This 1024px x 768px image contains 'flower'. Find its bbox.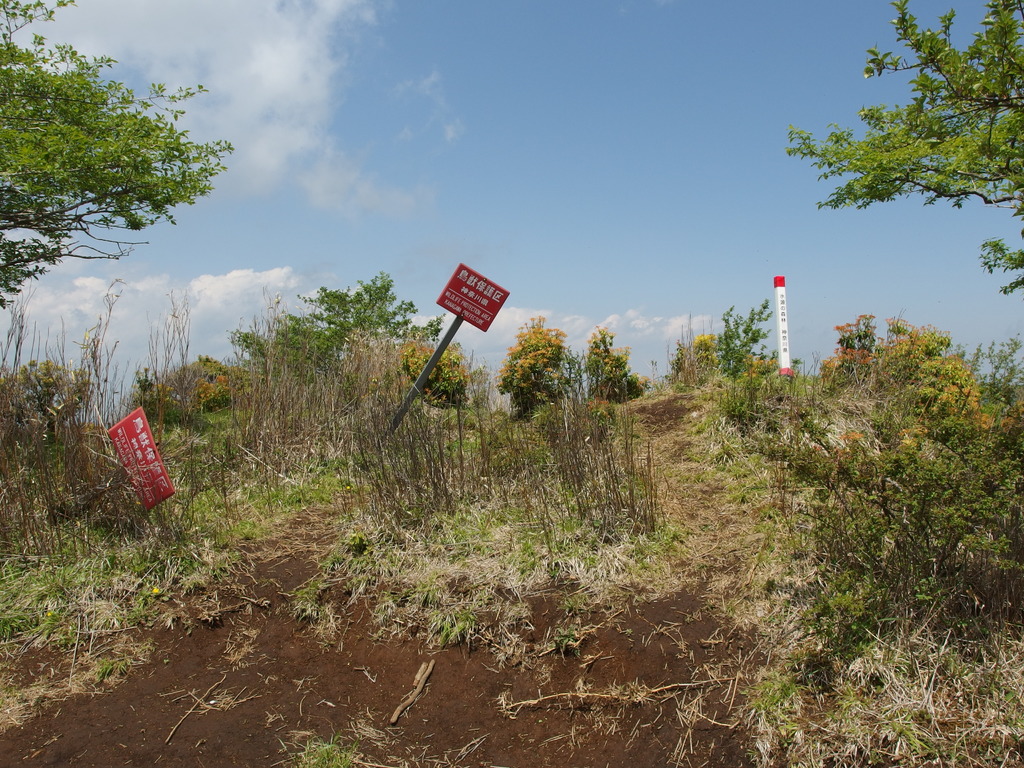
150 584 164 595.
